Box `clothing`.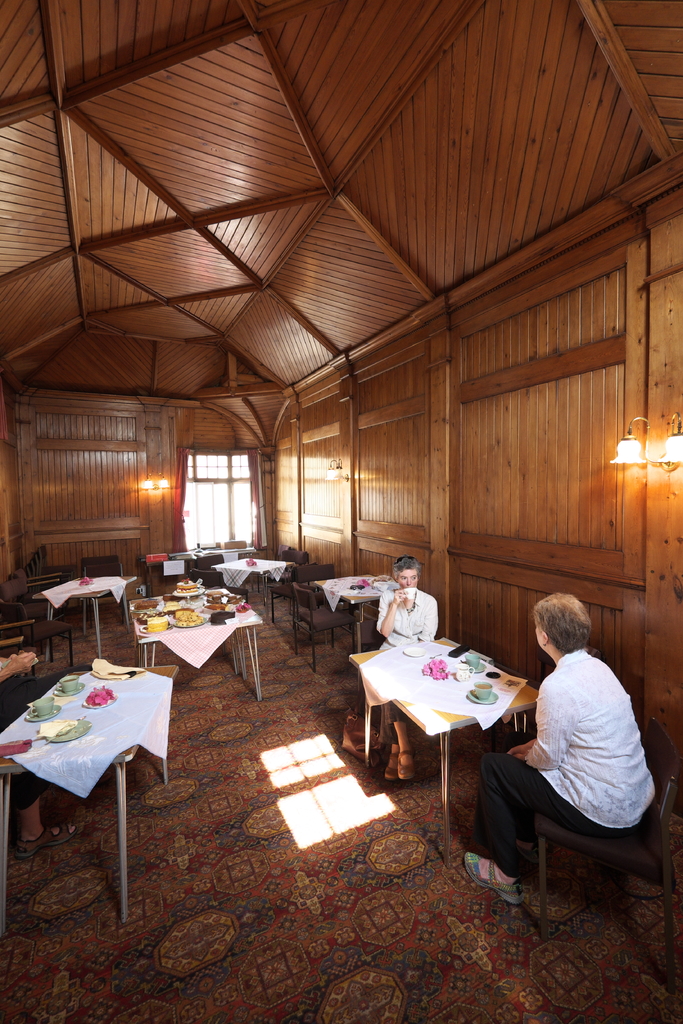
rect(374, 586, 437, 655).
